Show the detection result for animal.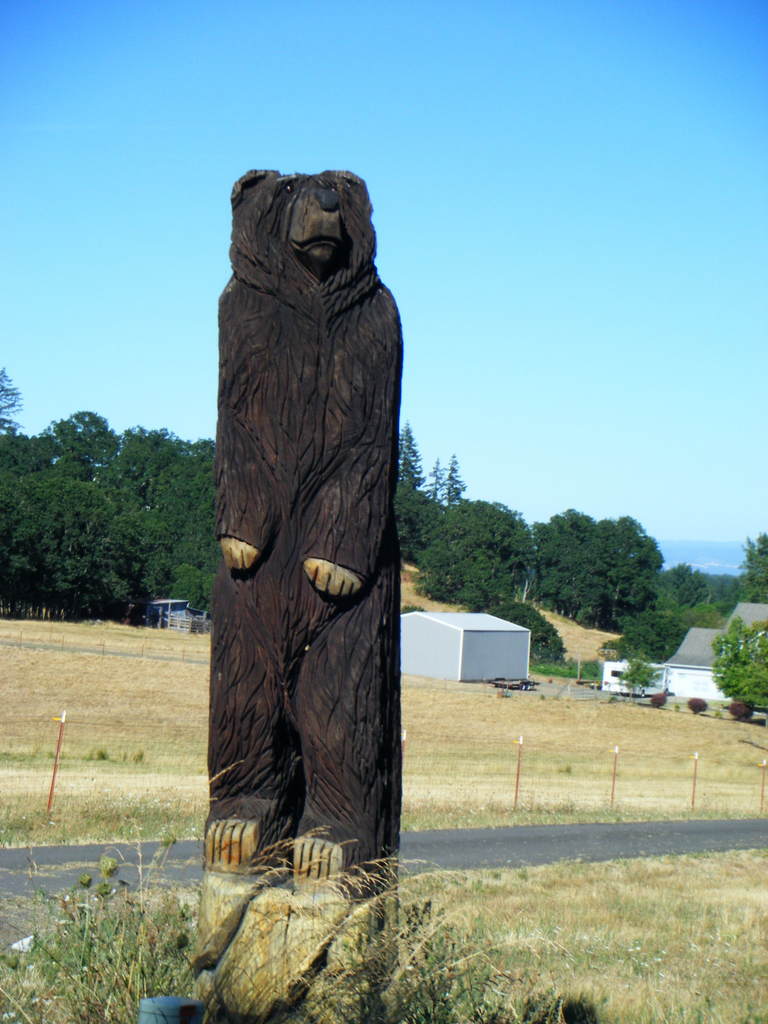
207/168/399/899.
